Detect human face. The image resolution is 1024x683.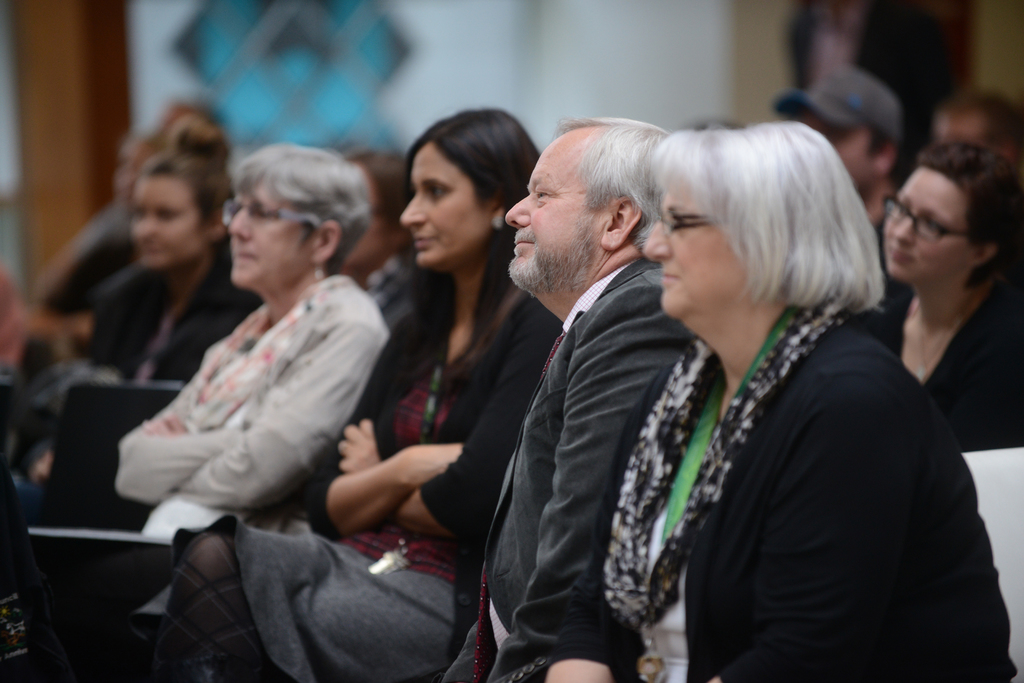
643, 195, 745, 320.
